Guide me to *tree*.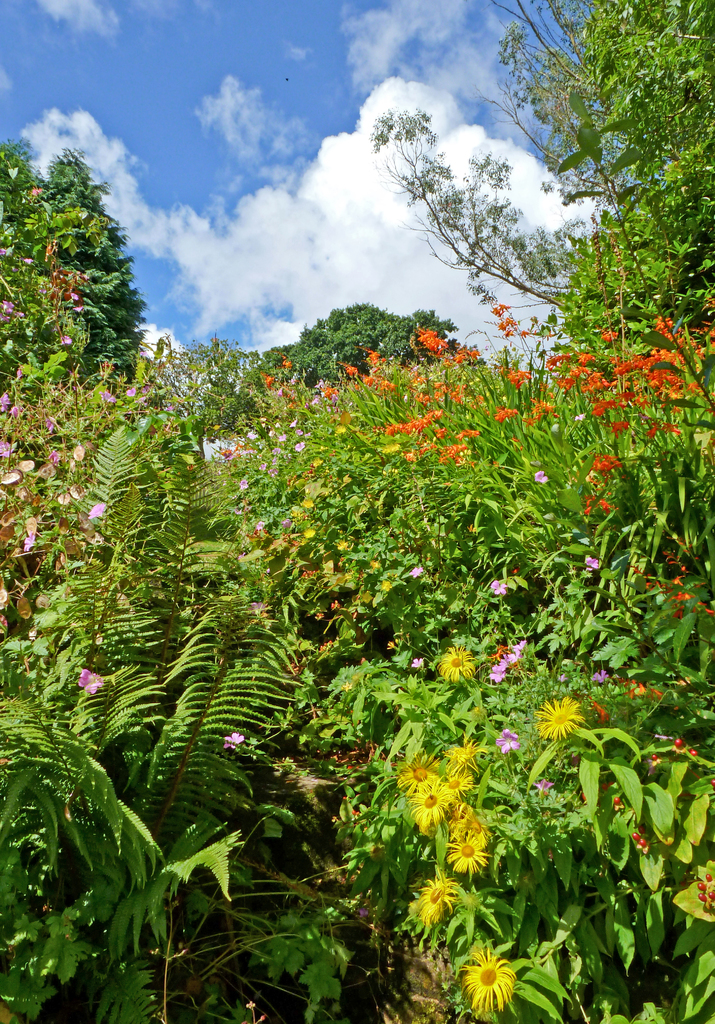
Guidance: [left=8, top=138, right=152, bottom=424].
